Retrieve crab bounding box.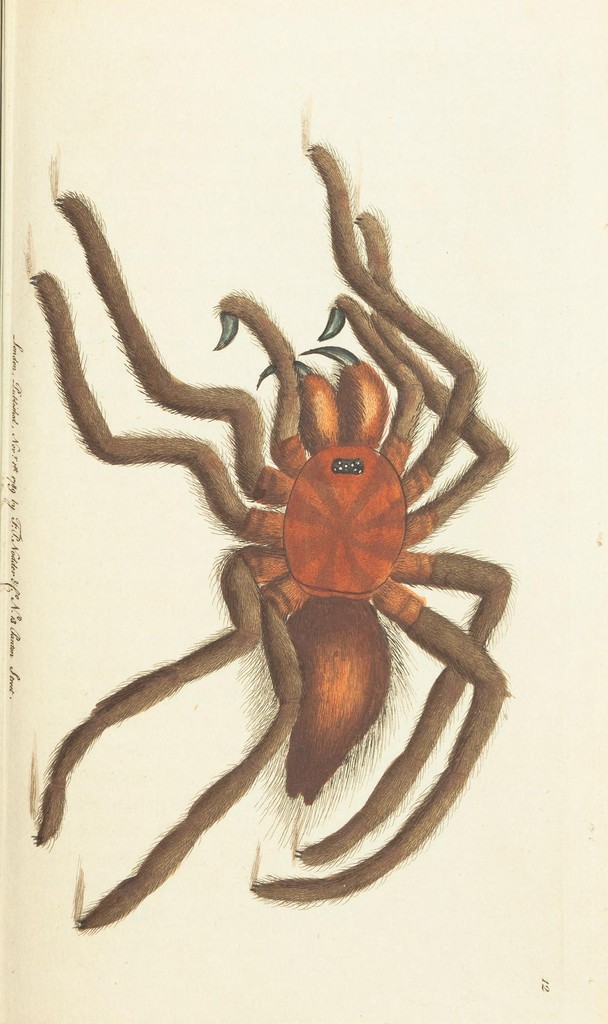
Bounding box: l=19, t=106, r=514, b=939.
